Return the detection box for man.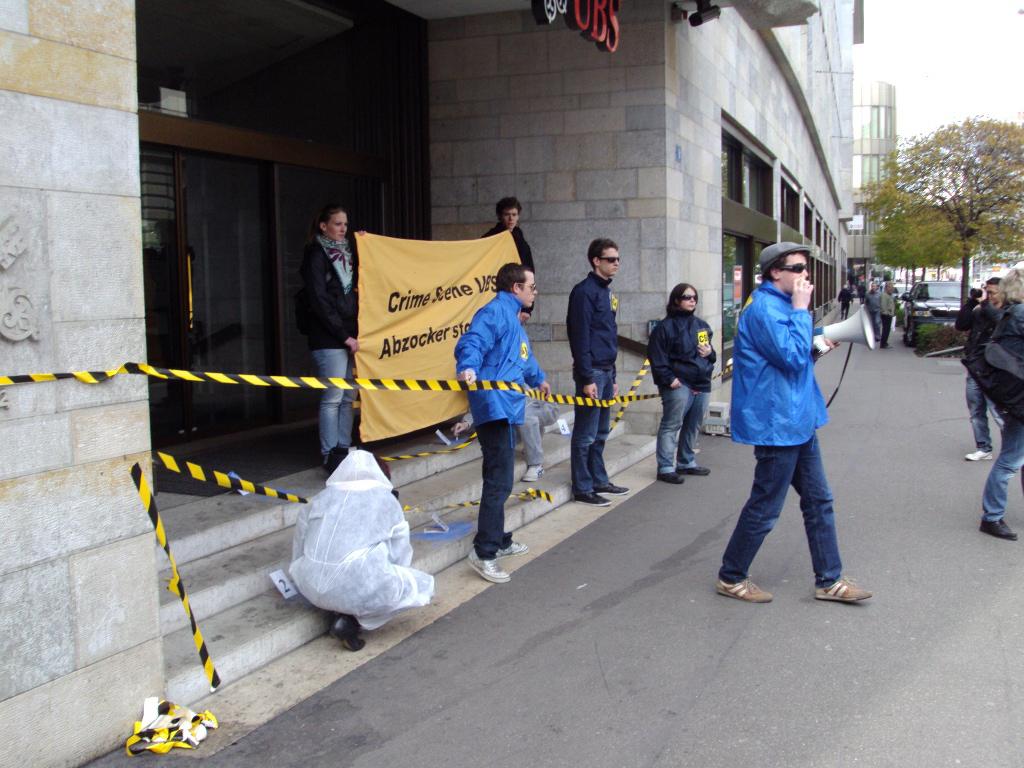
locate(562, 239, 626, 504).
